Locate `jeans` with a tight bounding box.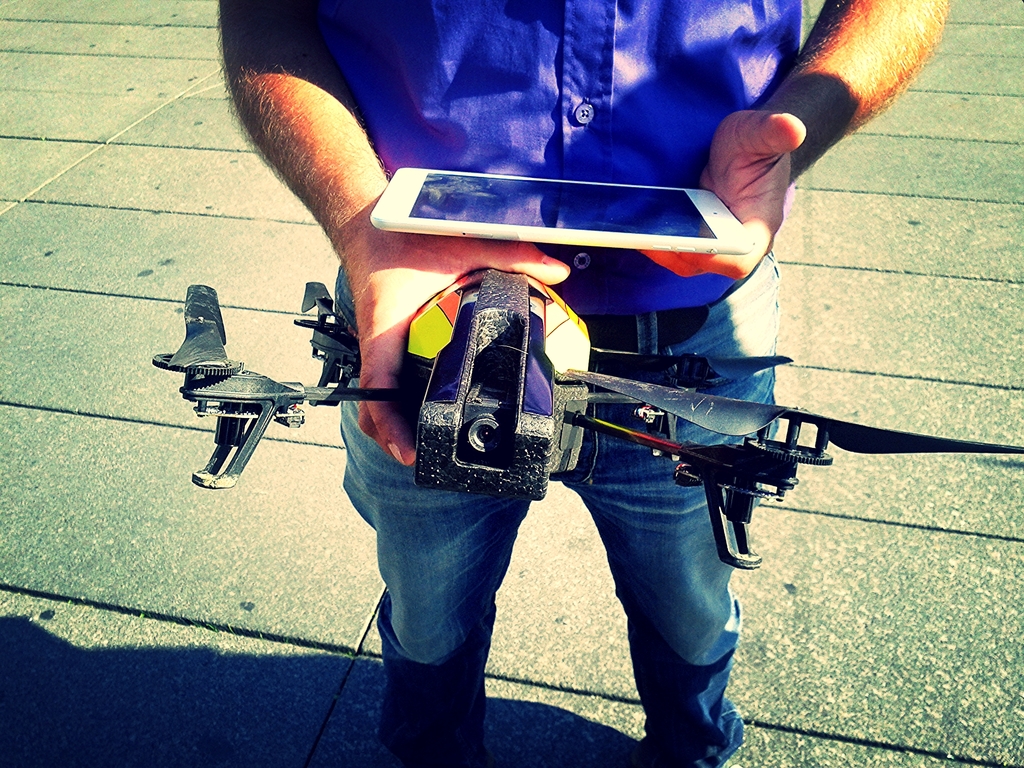
pyautogui.locateOnScreen(338, 253, 781, 767).
